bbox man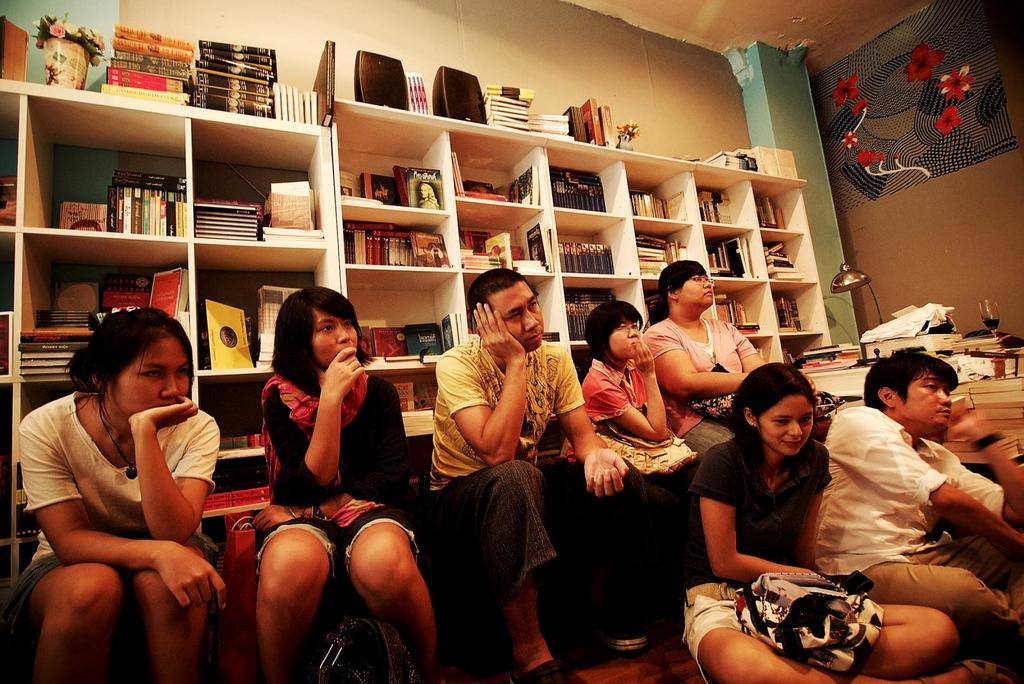
left=421, top=268, right=655, bottom=683
